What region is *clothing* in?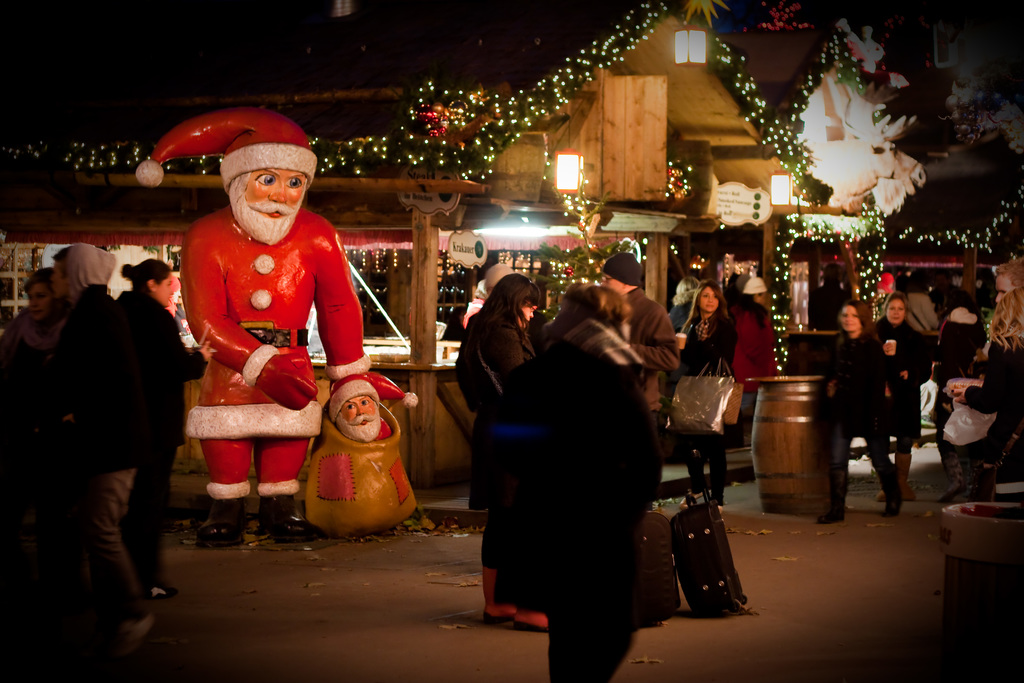
[left=672, top=310, right=744, bottom=491].
